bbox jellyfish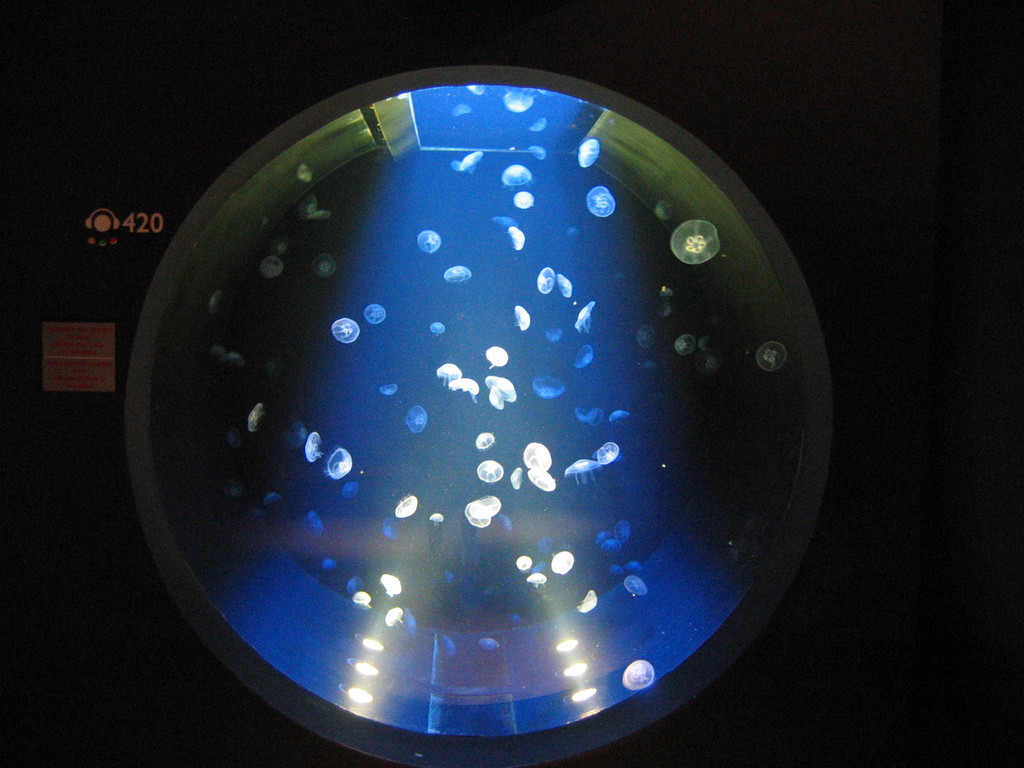
detection(571, 344, 593, 372)
